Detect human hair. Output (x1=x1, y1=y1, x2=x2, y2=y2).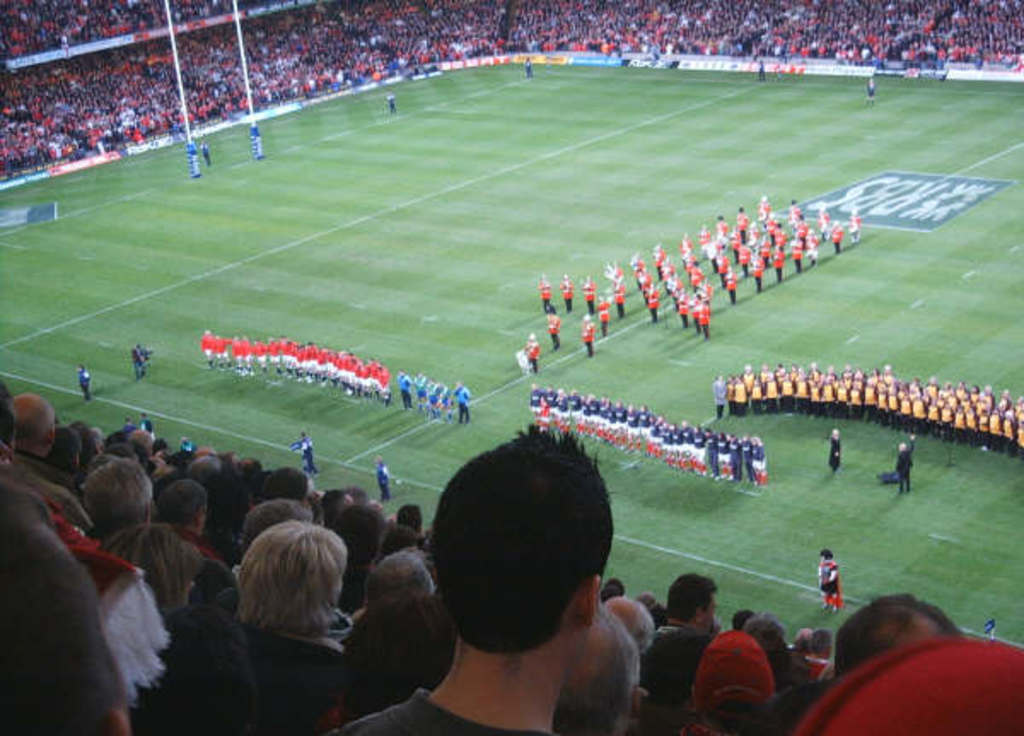
(x1=242, y1=499, x2=316, y2=548).
